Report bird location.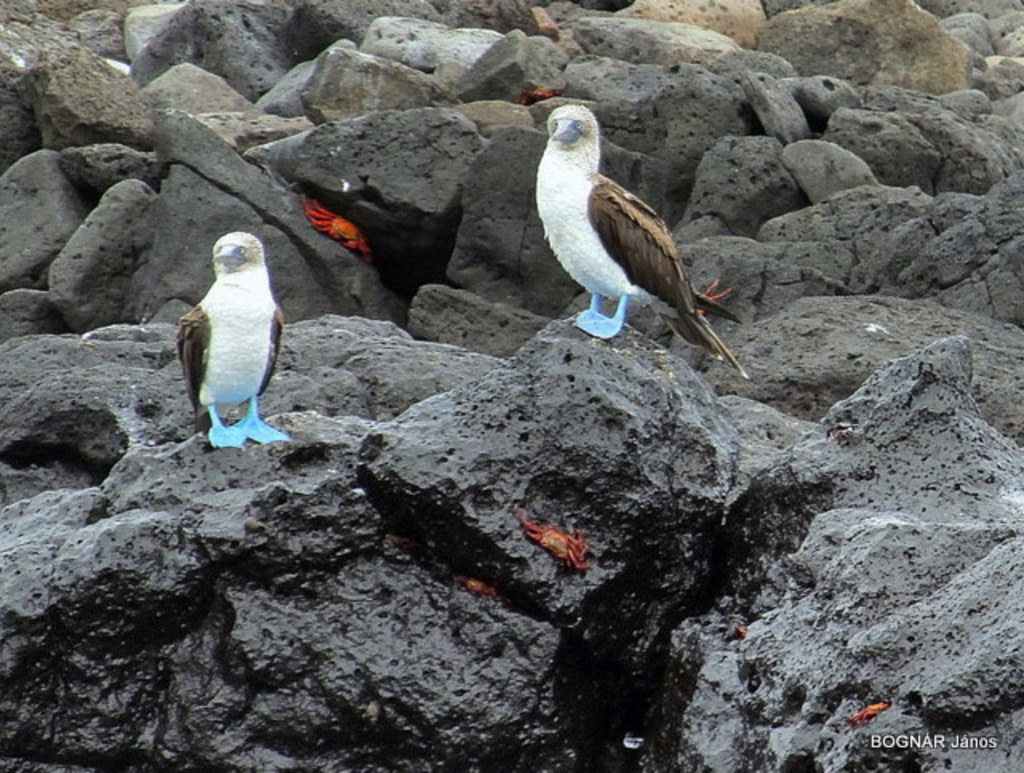
Report: BBox(176, 230, 293, 453).
